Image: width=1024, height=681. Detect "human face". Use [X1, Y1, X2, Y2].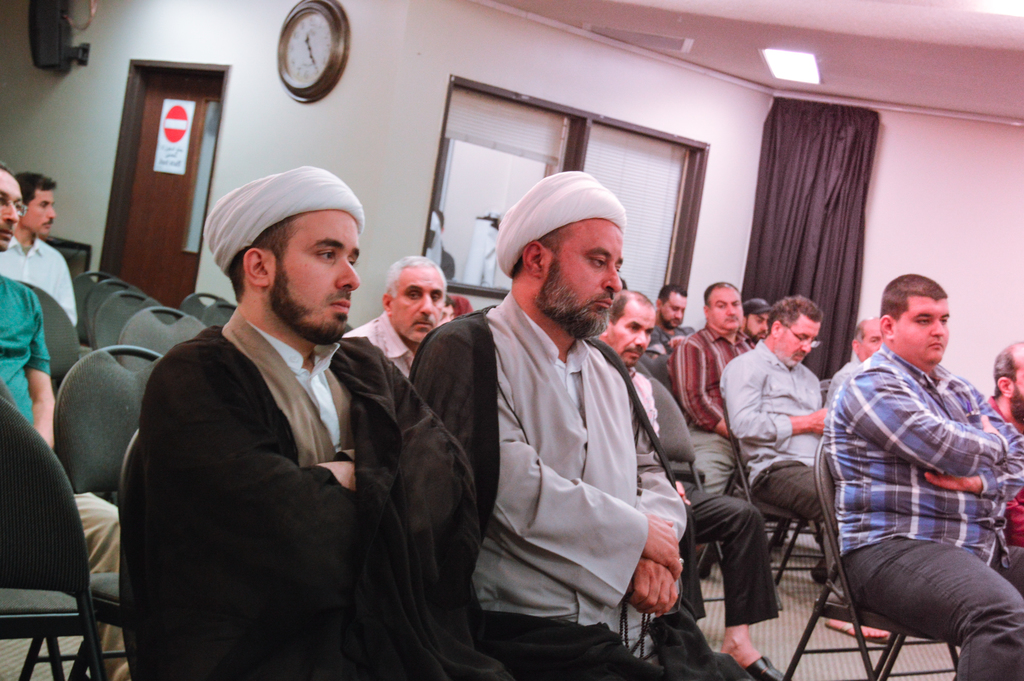
[859, 327, 886, 363].
